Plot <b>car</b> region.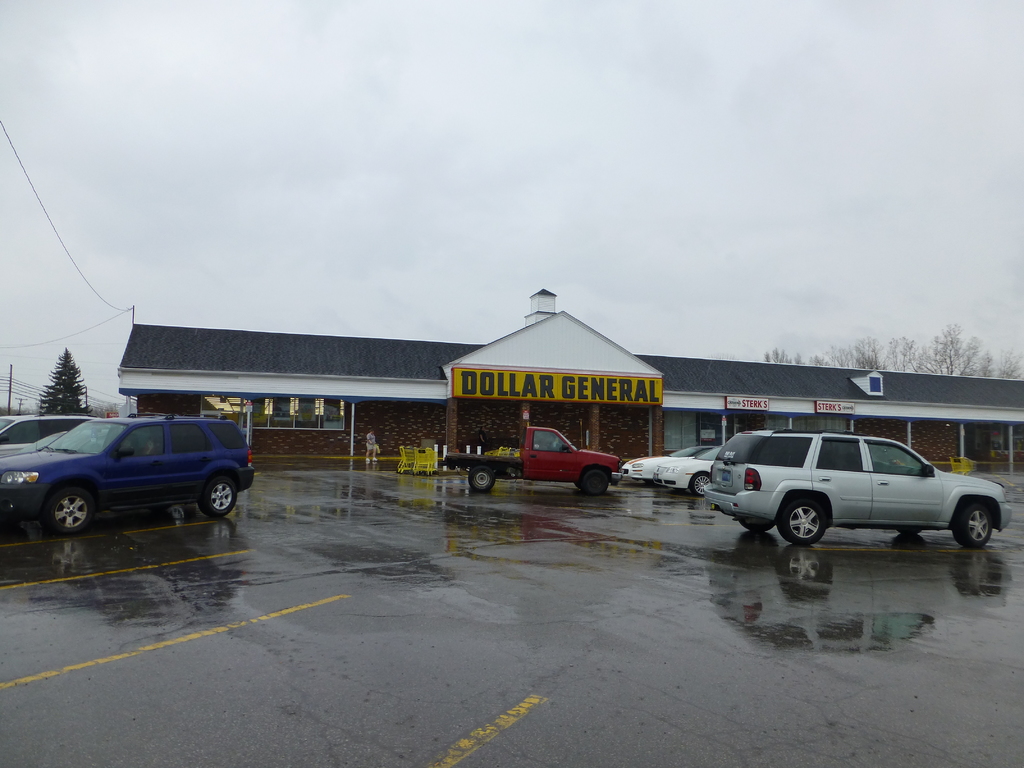
Plotted at (x1=657, y1=442, x2=722, y2=493).
